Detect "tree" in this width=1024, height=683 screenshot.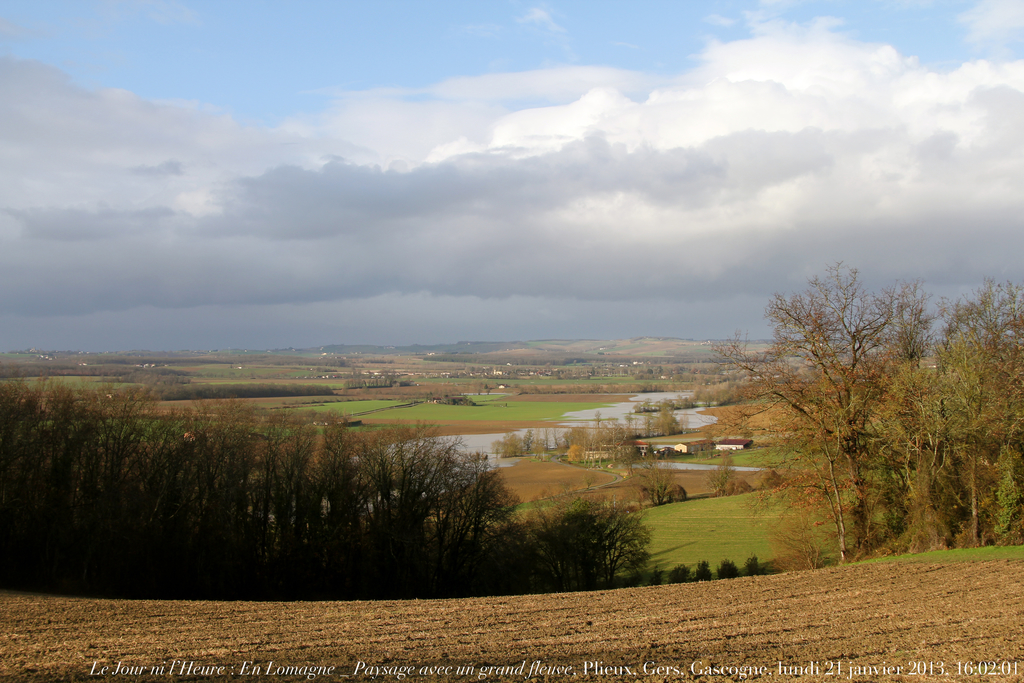
Detection: detection(389, 430, 426, 597).
